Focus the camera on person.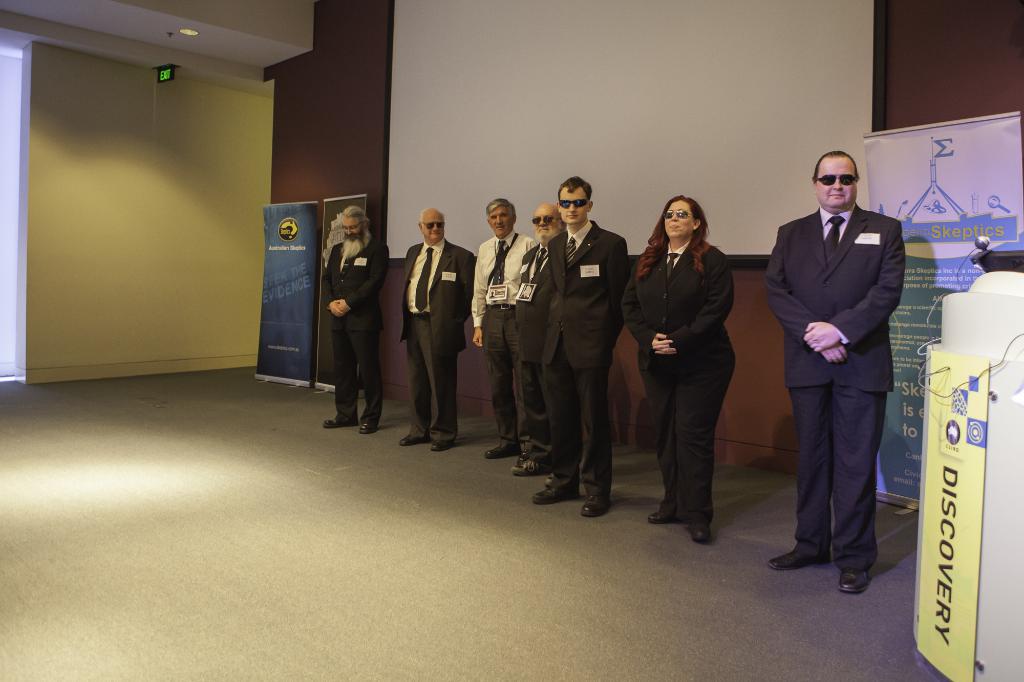
Focus region: [767,145,908,594].
